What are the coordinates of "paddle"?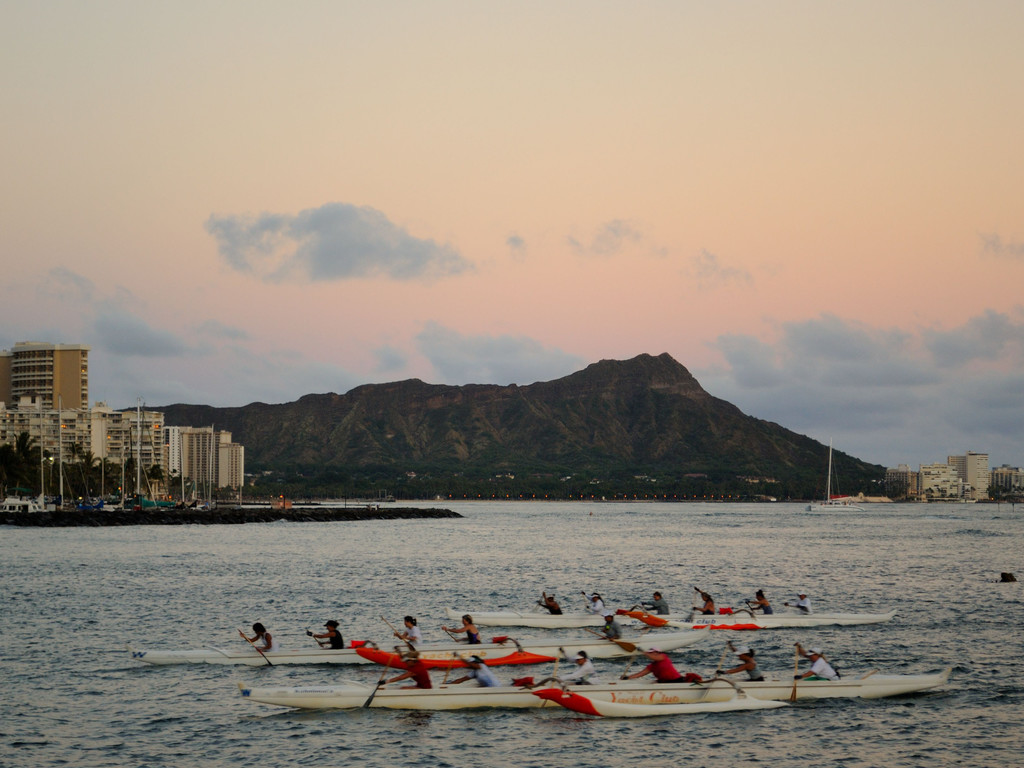
left=682, top=590, right=700, bottom=623.
